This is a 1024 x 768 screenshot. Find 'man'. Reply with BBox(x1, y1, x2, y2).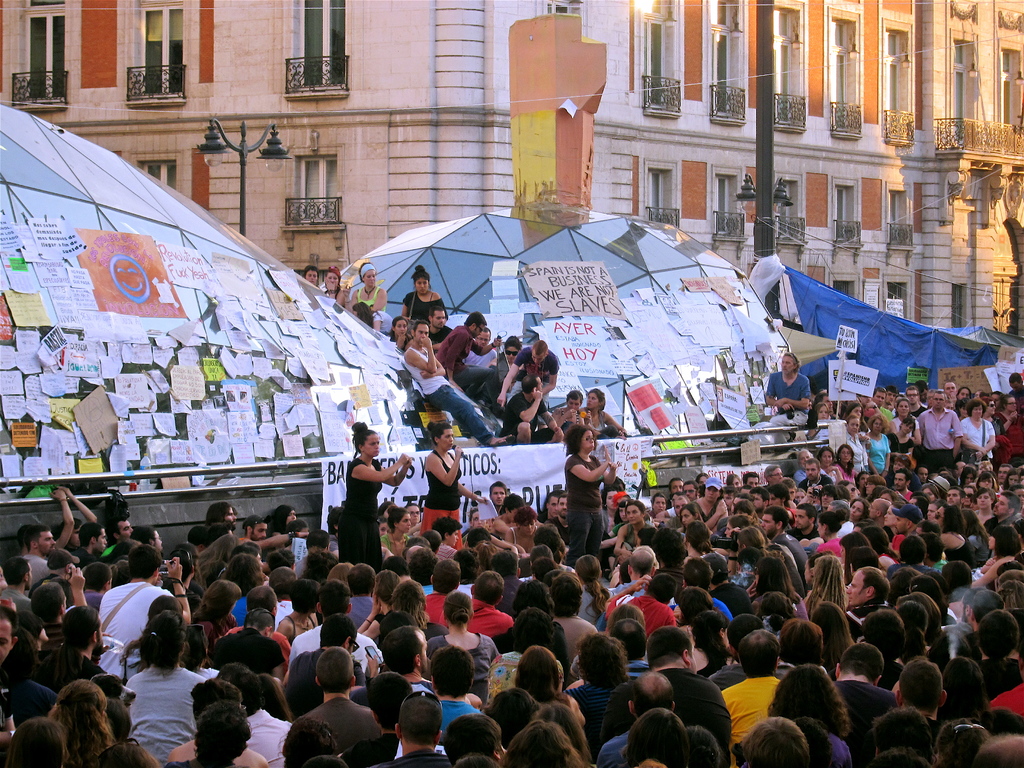
BBox(77, 522, 106, 564).
